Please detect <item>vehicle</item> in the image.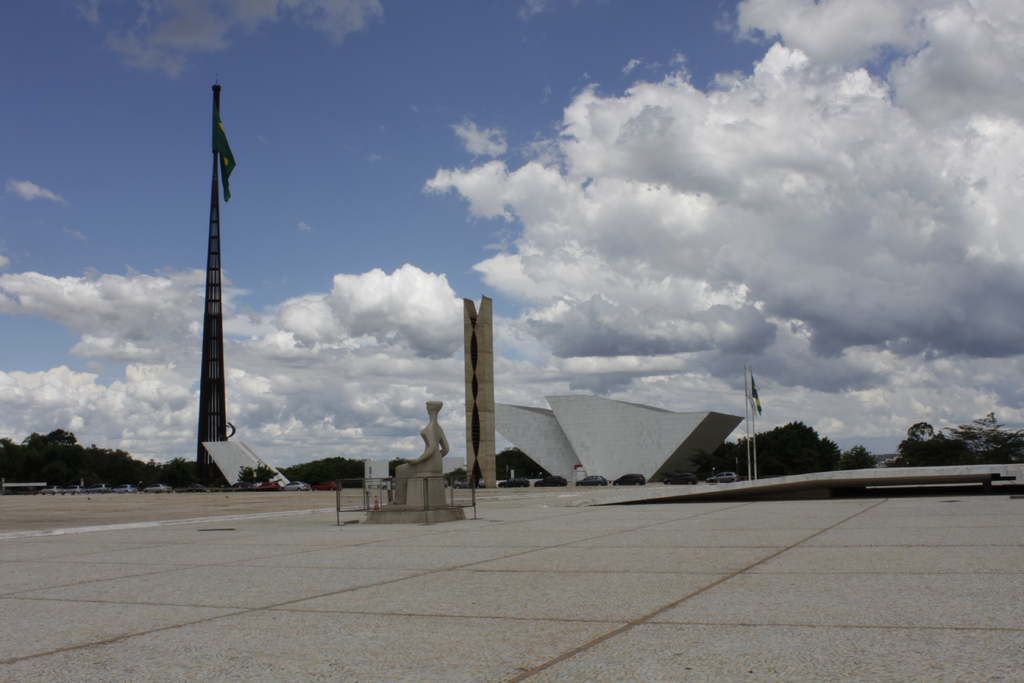
<bbox>115, 481, 134, 498</bbox>.
